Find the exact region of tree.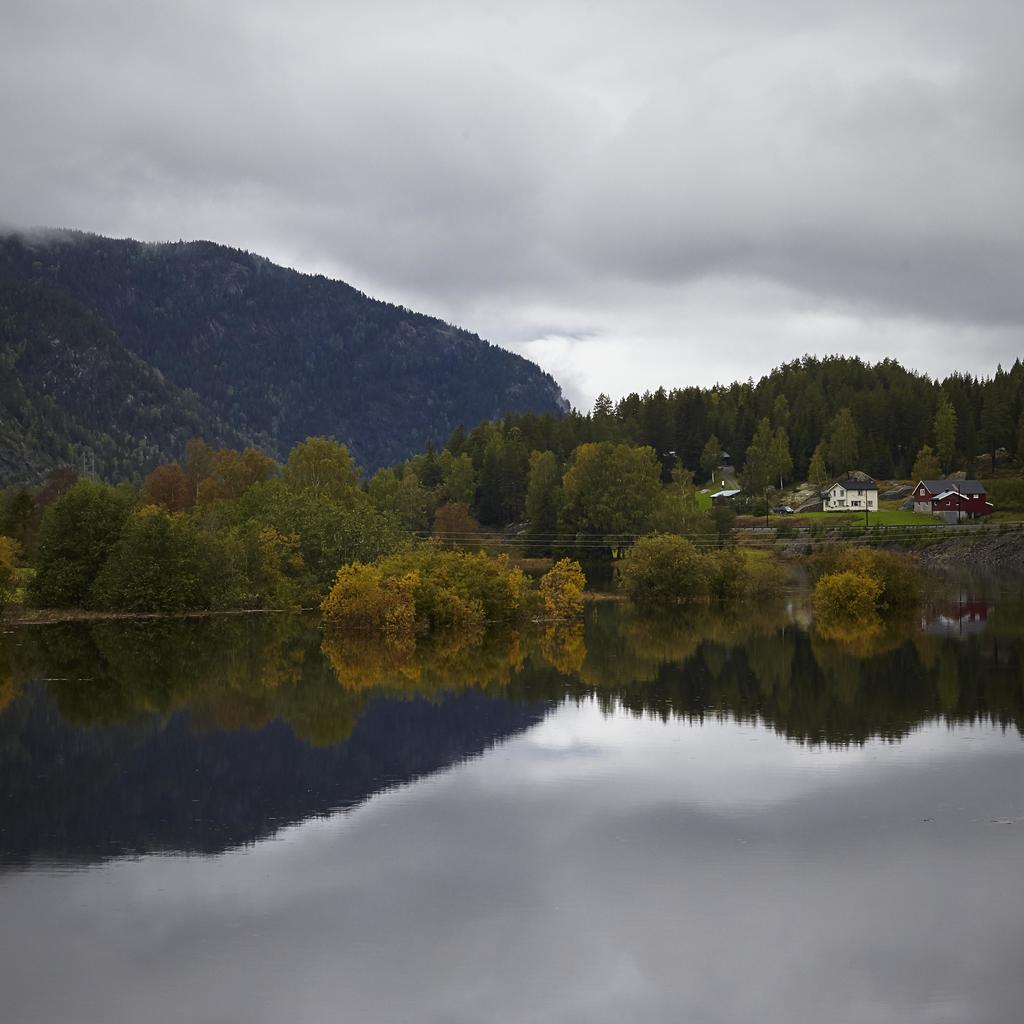
Exact region: detection(825, 405, 858, 479).
